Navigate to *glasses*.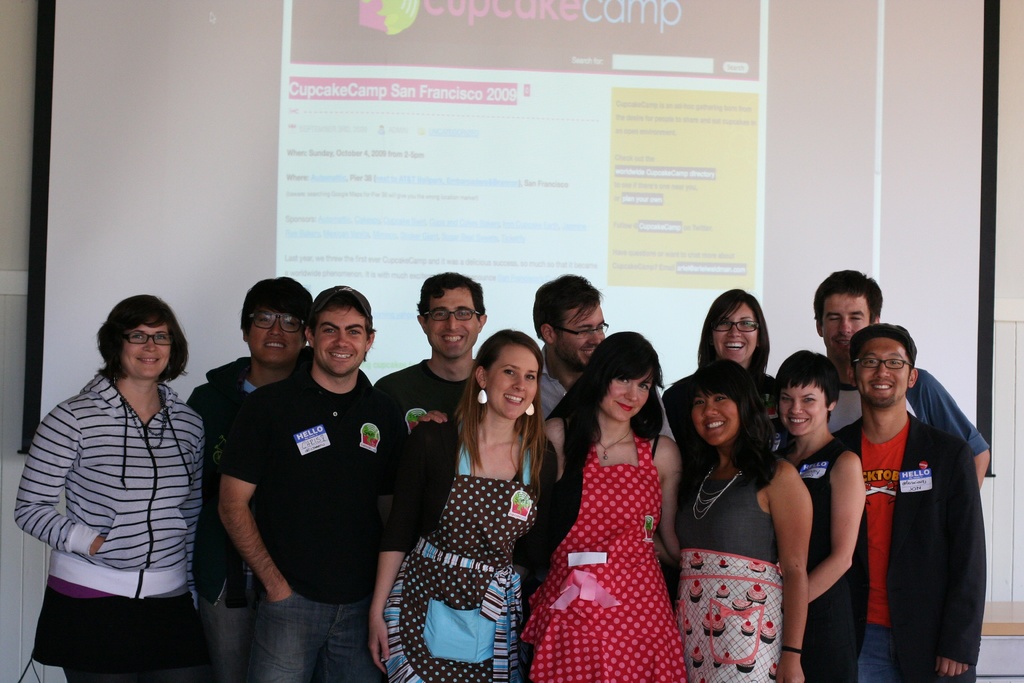
Navigation target: (x1=129, y1=325, x2=171, y2=342).
